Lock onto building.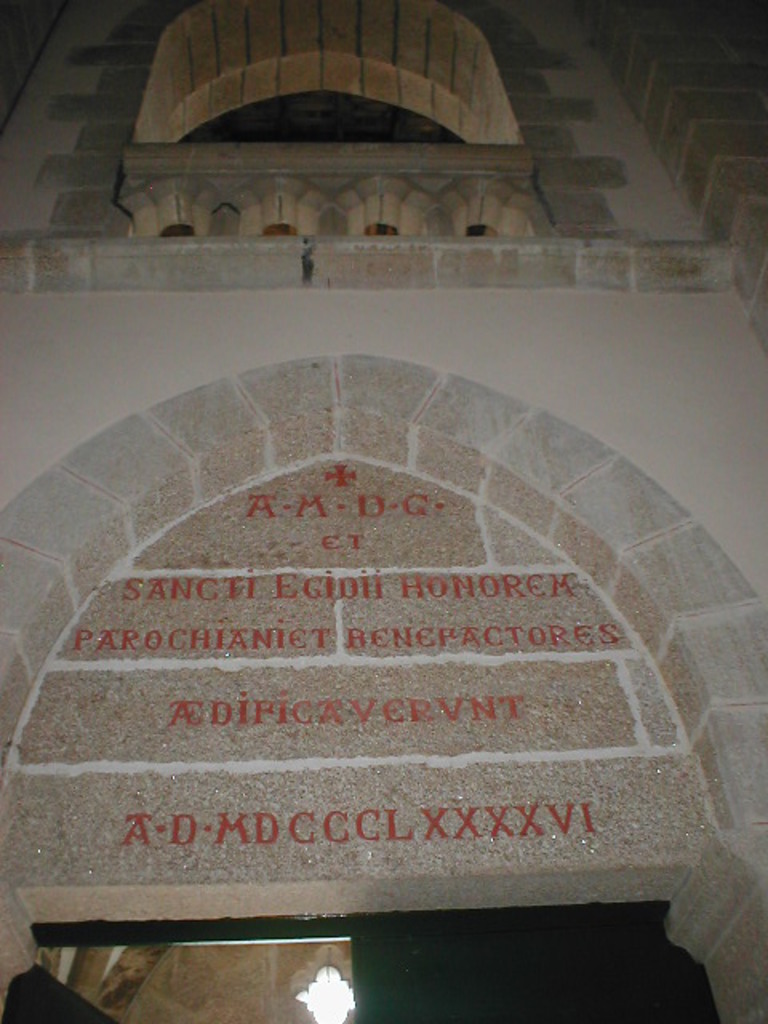
Locked: [0,0,766,1022].
